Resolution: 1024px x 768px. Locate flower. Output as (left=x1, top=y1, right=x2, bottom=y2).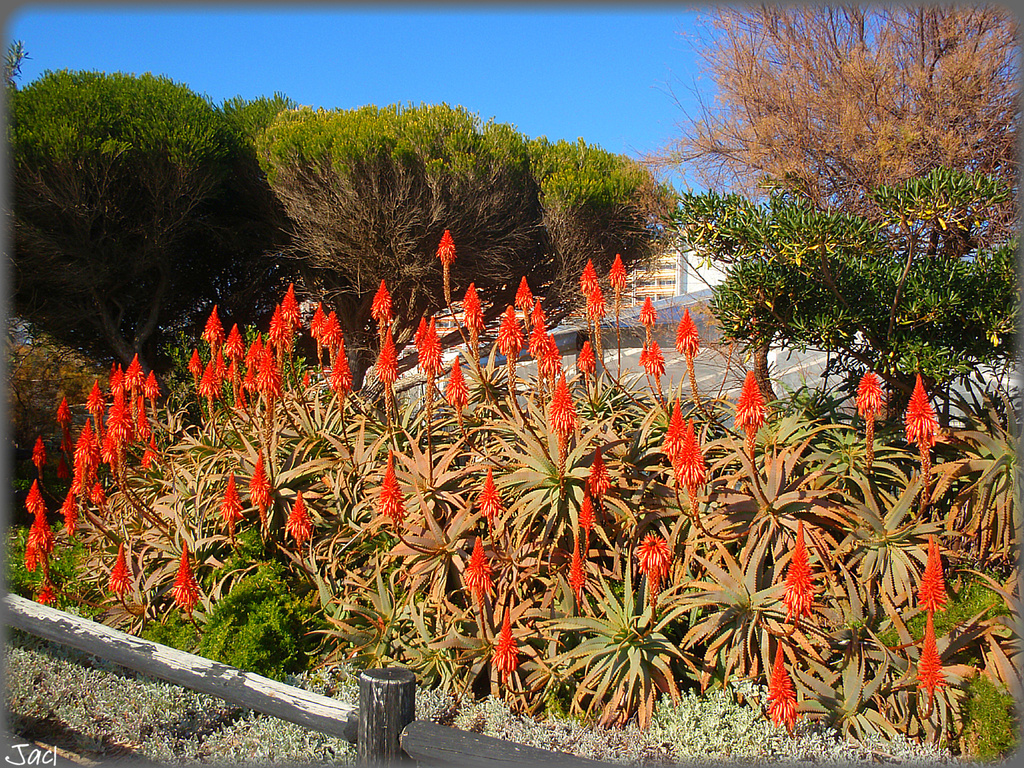
(left=386, top=452, right=403, bottom=514).
